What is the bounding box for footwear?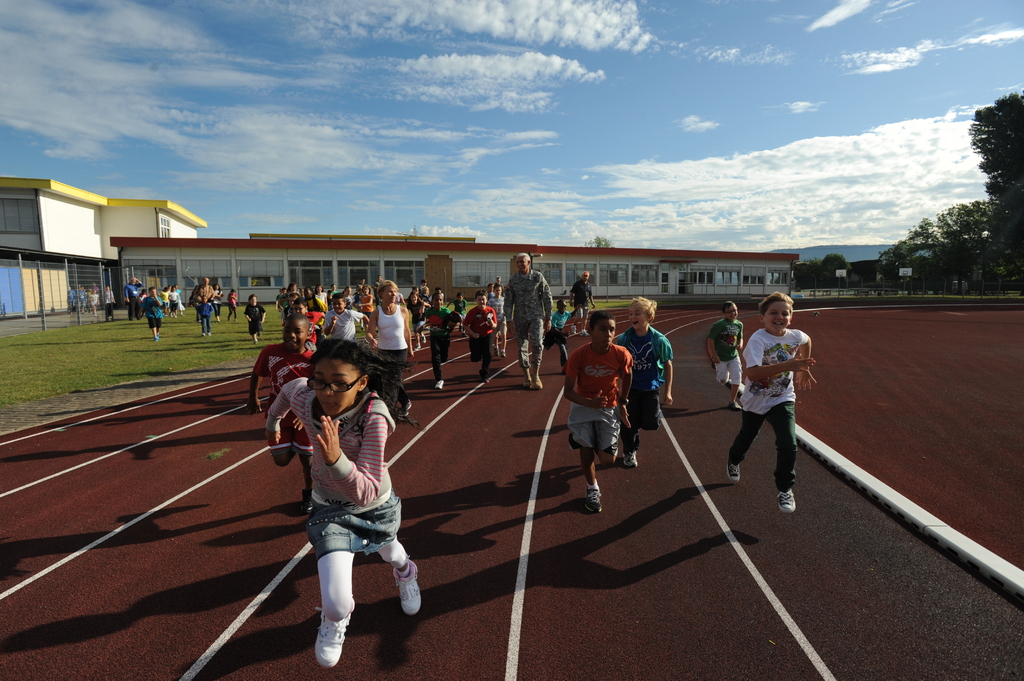
[623,448,639,468].
